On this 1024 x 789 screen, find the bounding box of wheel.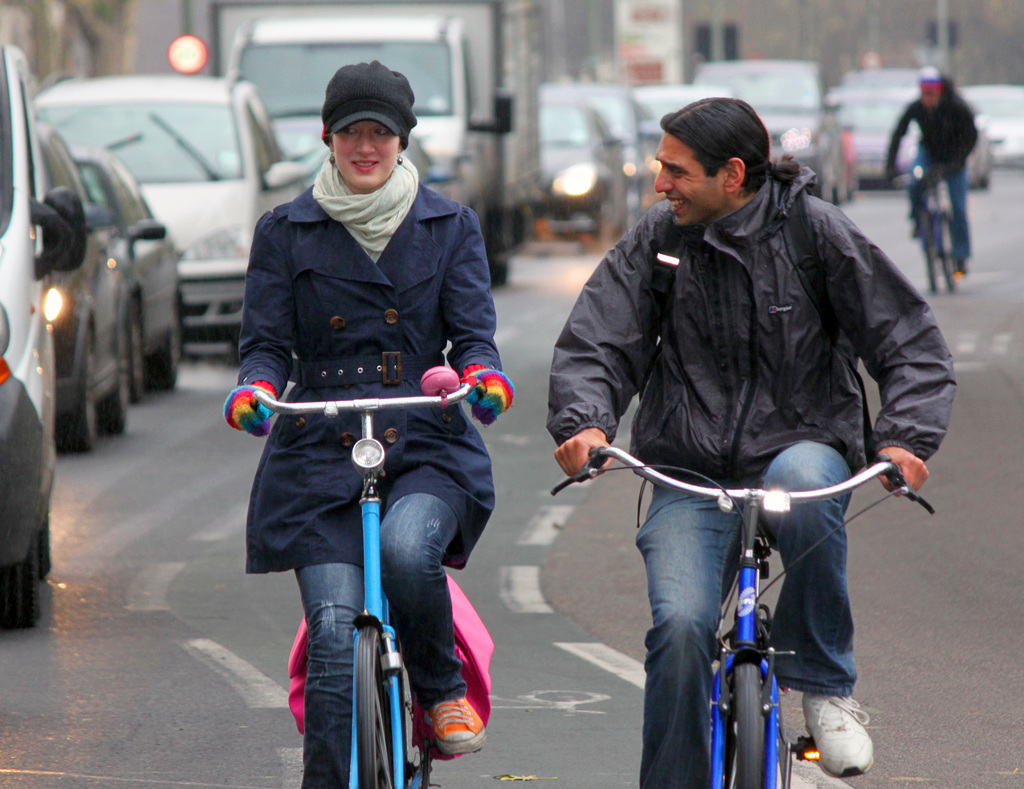
Bounding box: {"left": 946, "top": 236, "right": 962, "bottom": 288}.
